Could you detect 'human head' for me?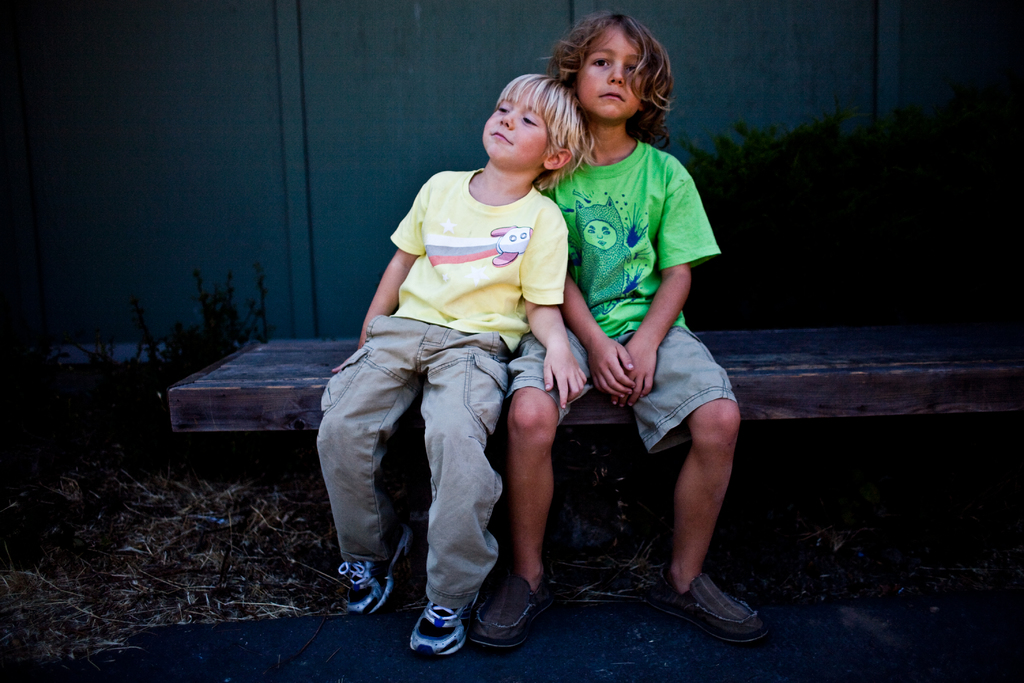
Detection result: {"left": 479, "top": 72, "right": 593, "bottom": 177}.
